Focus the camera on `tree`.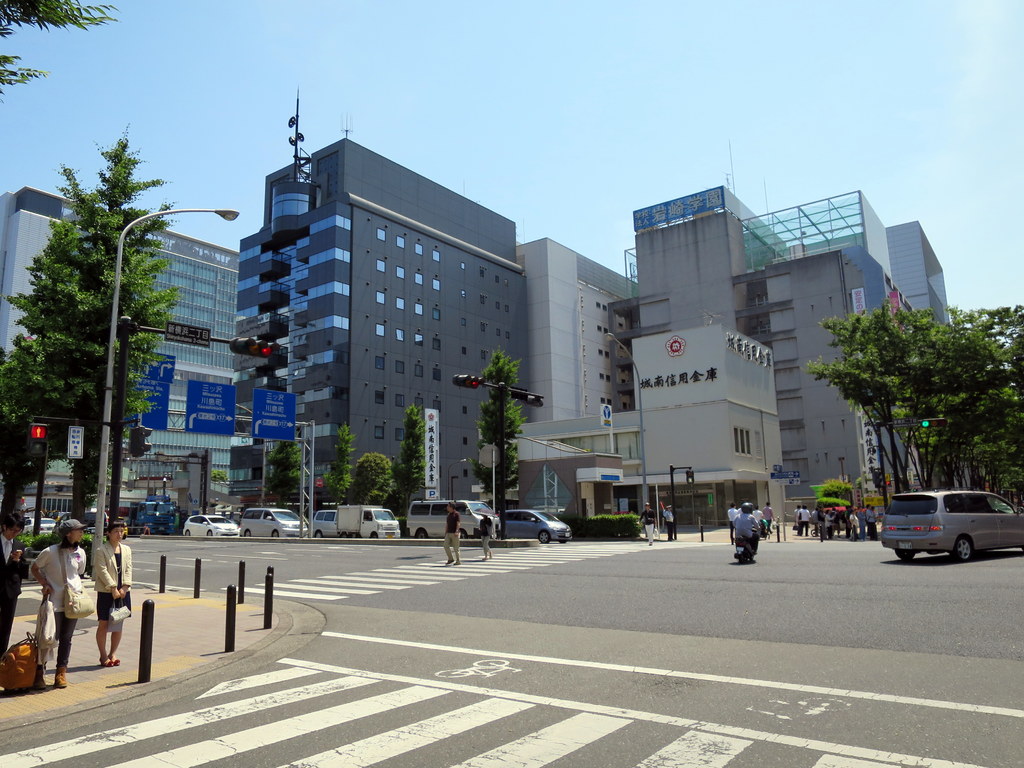
Focus region: bbox(326, 417, 353, 515).
